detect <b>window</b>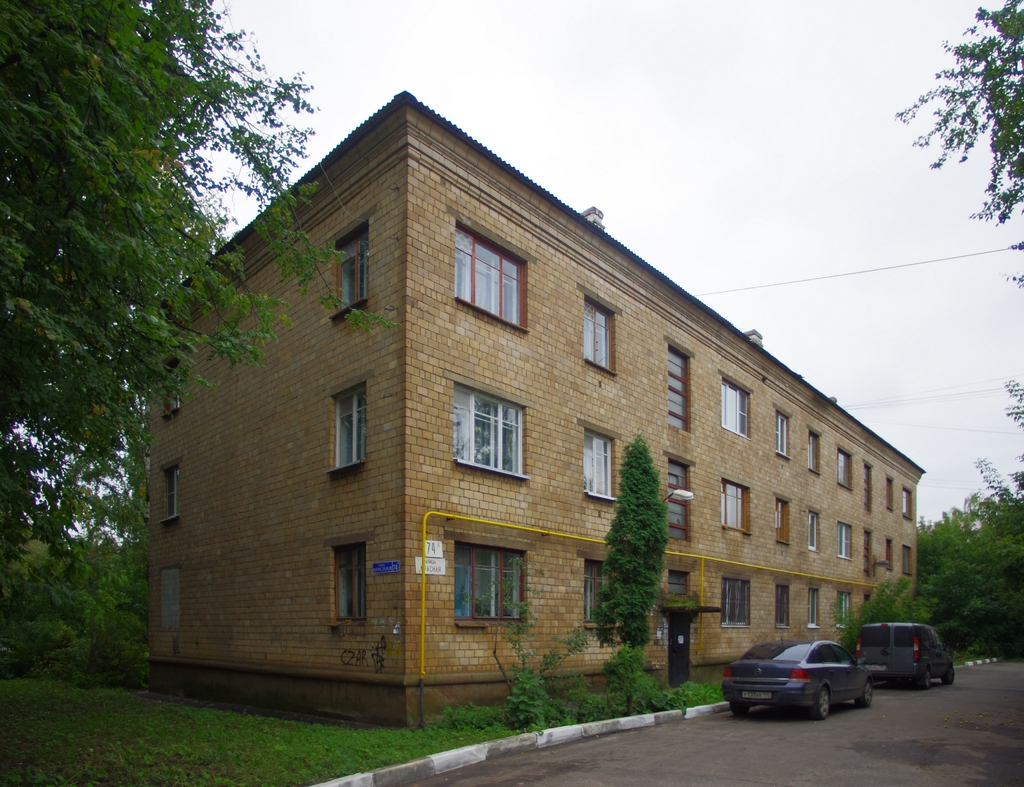
BBox(660, 455, 696, 543)
